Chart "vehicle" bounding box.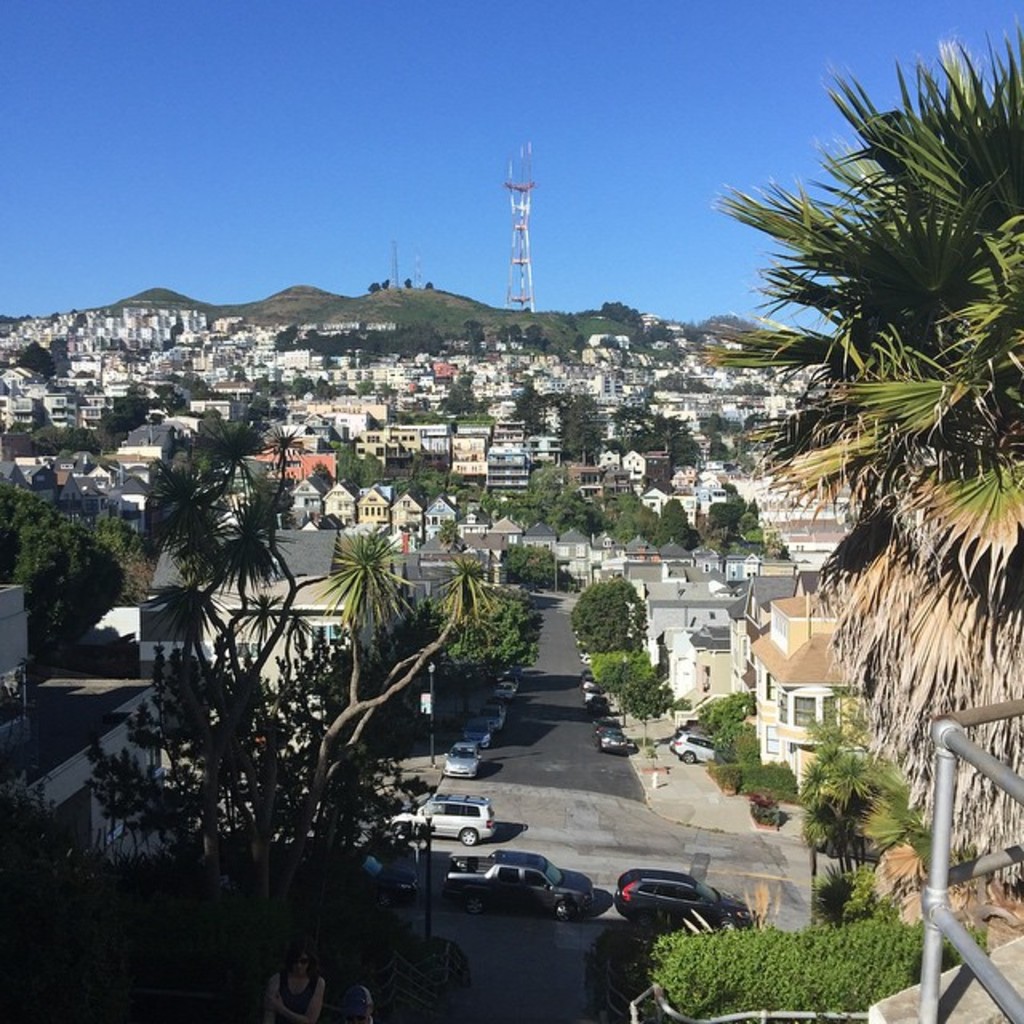
Charted: select_region(587, 693, 600, 710).
